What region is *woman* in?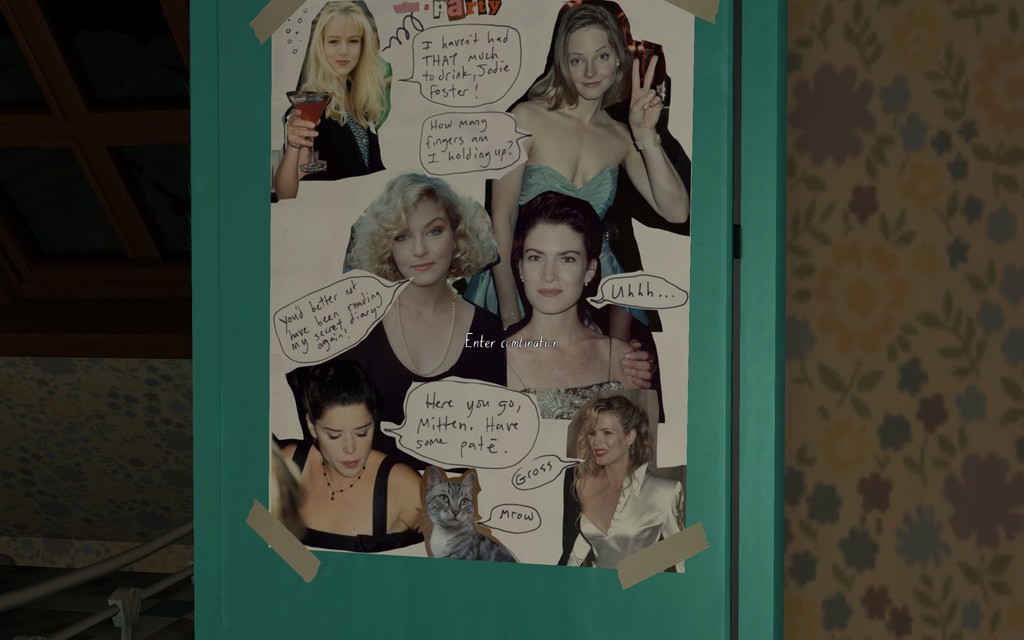
(left=498, top=189, right=647, bottom=426).
